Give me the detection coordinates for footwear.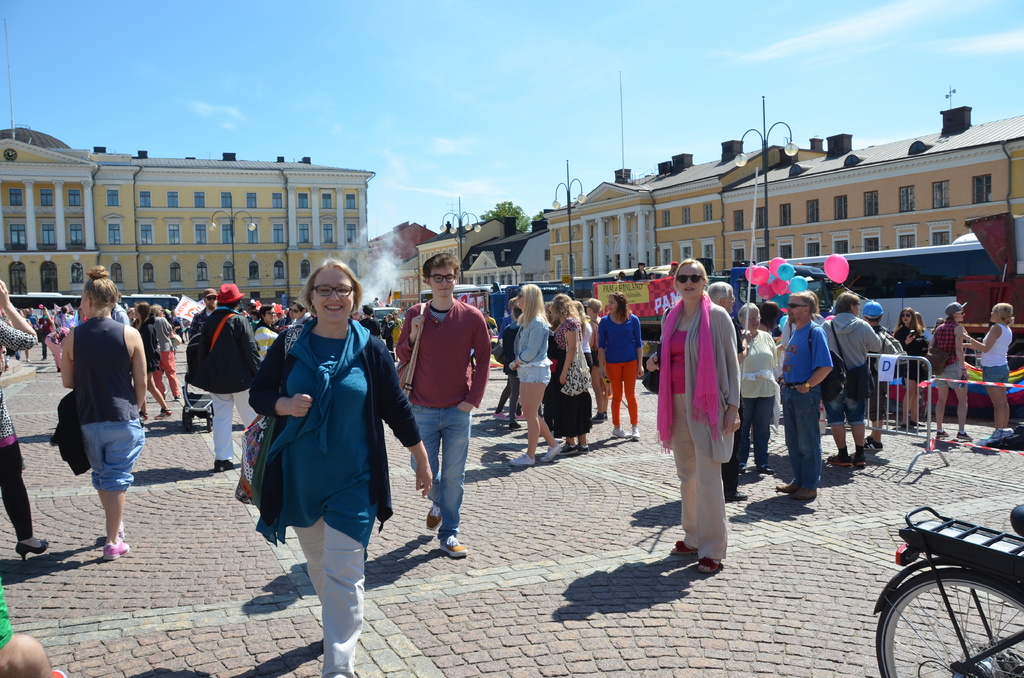
(506,449,547,470).
